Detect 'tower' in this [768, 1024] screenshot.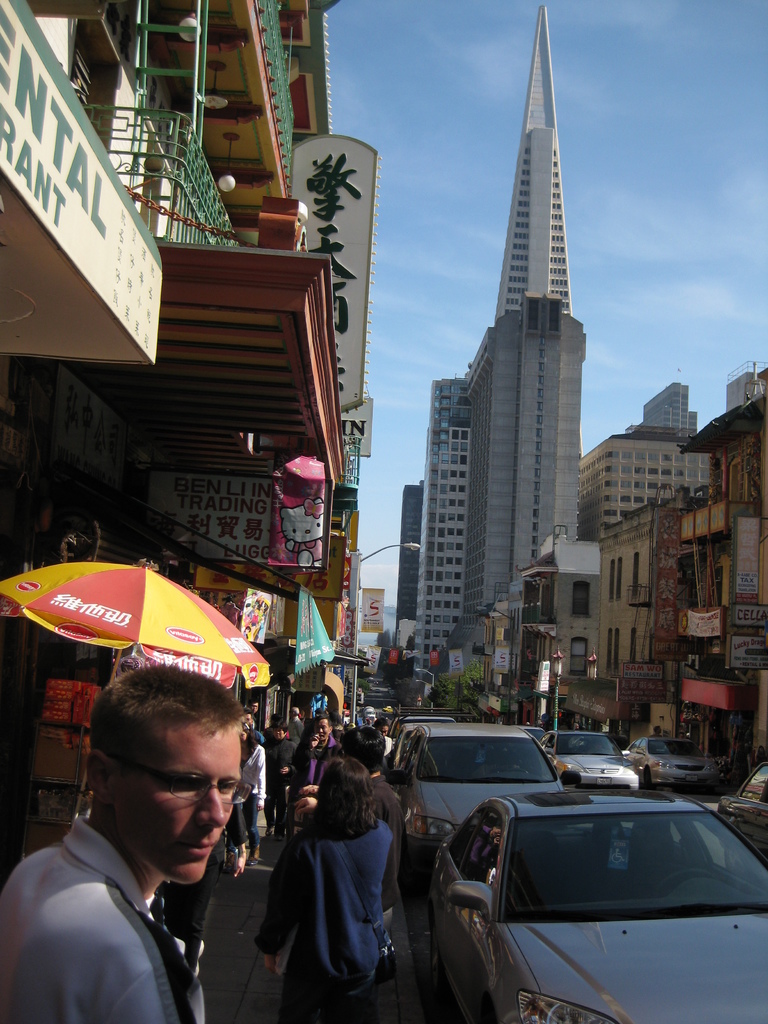
Detection: {"x1": 453, "y1": 0, "x2": 604, "y2": 607}.
